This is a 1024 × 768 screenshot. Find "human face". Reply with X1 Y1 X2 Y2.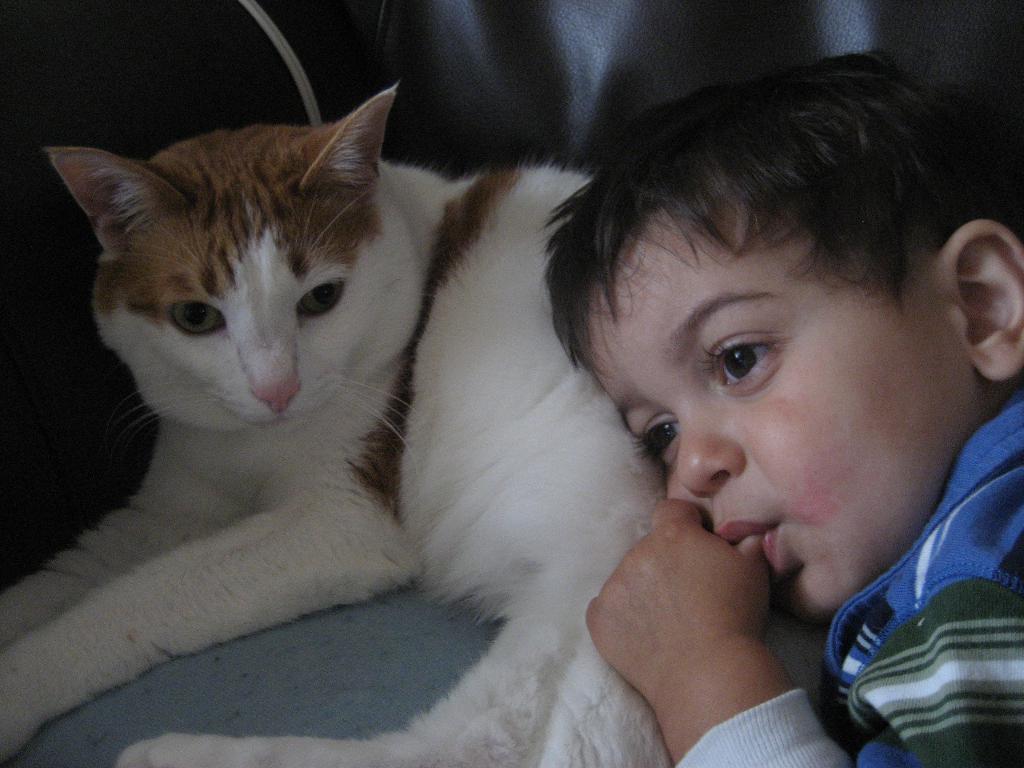
588 202 969 628.
